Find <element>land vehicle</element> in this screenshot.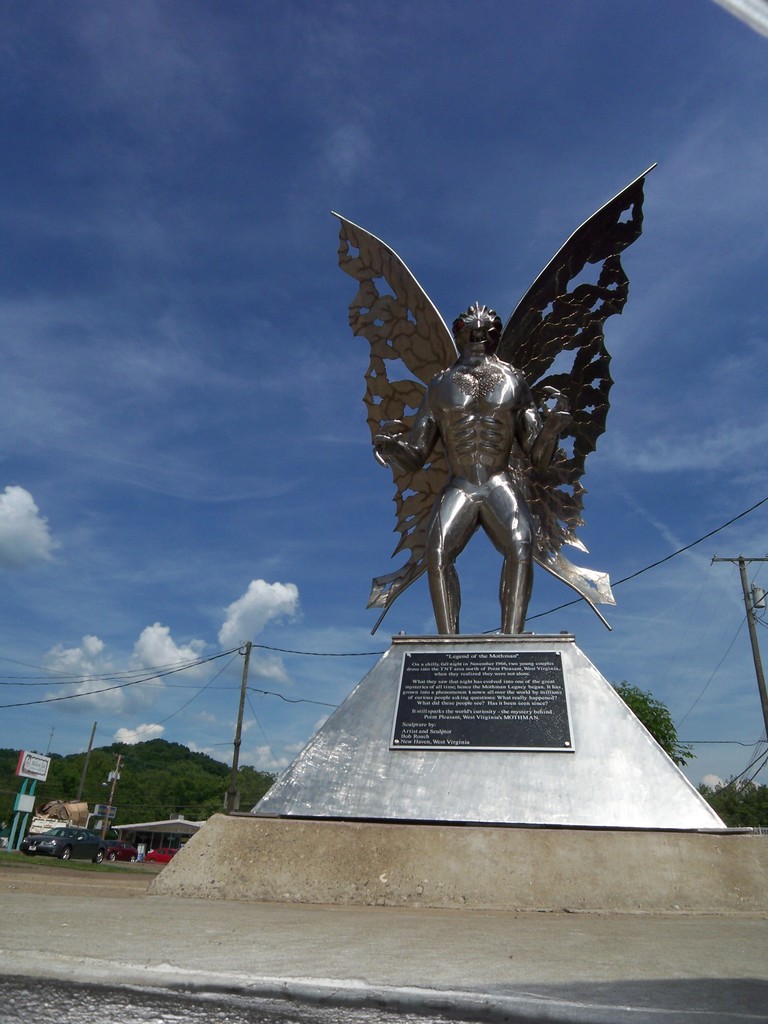
The bounding box for <element>land vehicle</element> is [x1=149, y1=848, x2=177, y2=862].
